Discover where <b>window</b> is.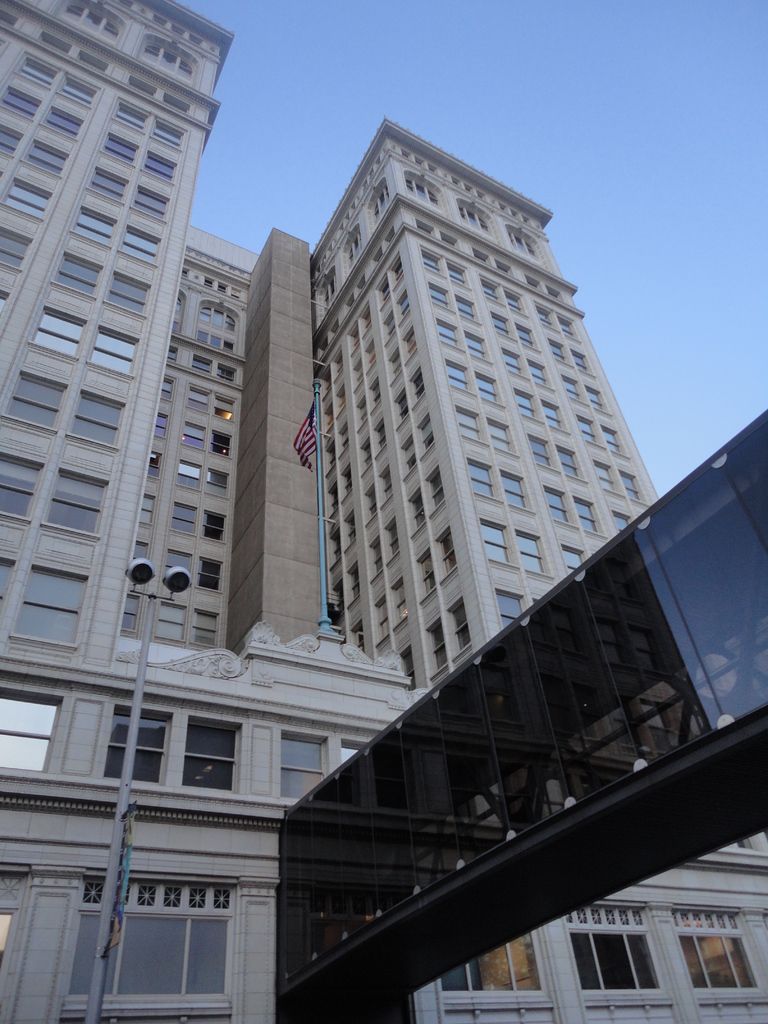
Discovered at rect(386, 343, 403, 387).
